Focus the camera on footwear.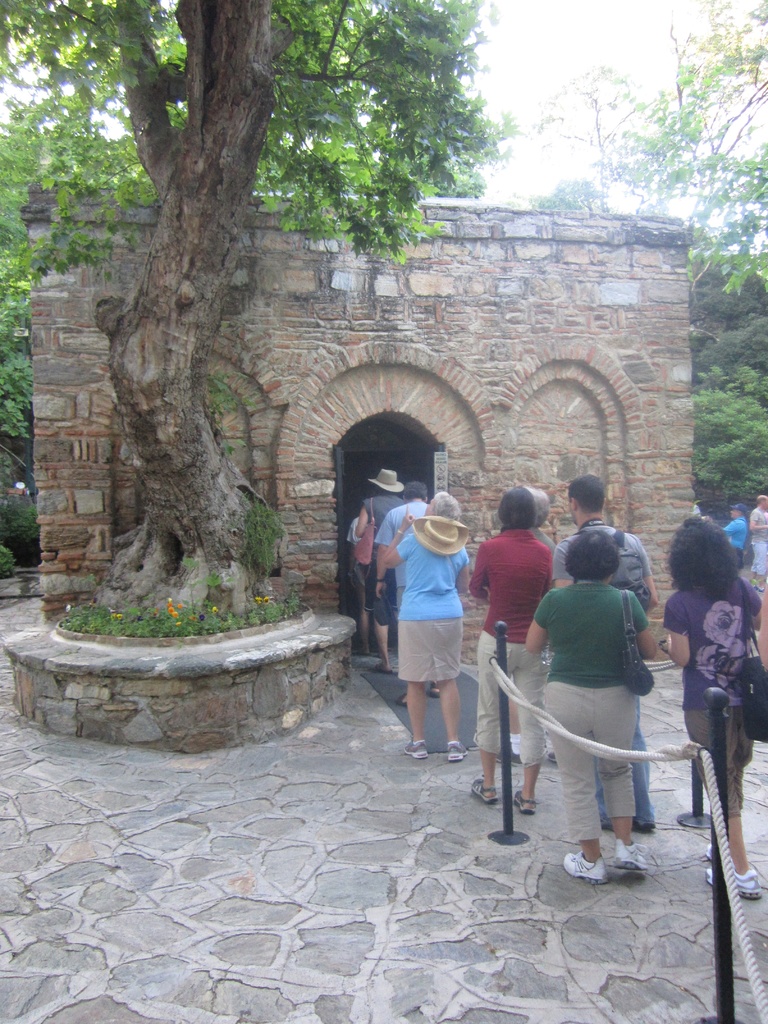
Focus region: pyautogui.locateOnScreen(468, 776, 496, 803).
